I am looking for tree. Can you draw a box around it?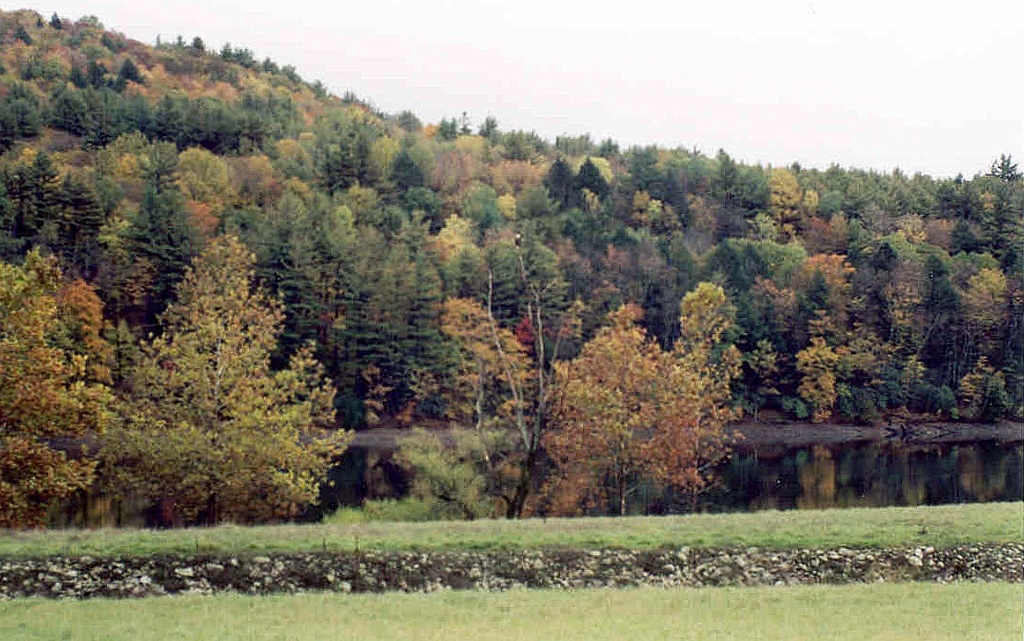
Sure, the bounding box is <bbox>698, 246, 811, 362</bbox>.
